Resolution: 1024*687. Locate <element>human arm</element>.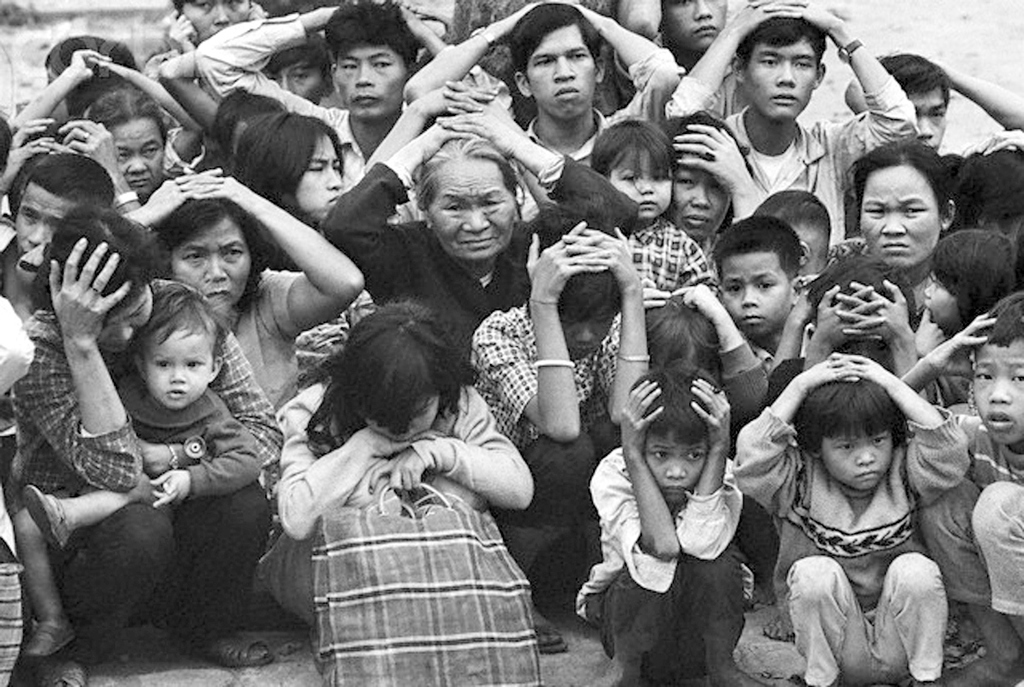
x1=668, y1=116, x2=764, y2=227.
